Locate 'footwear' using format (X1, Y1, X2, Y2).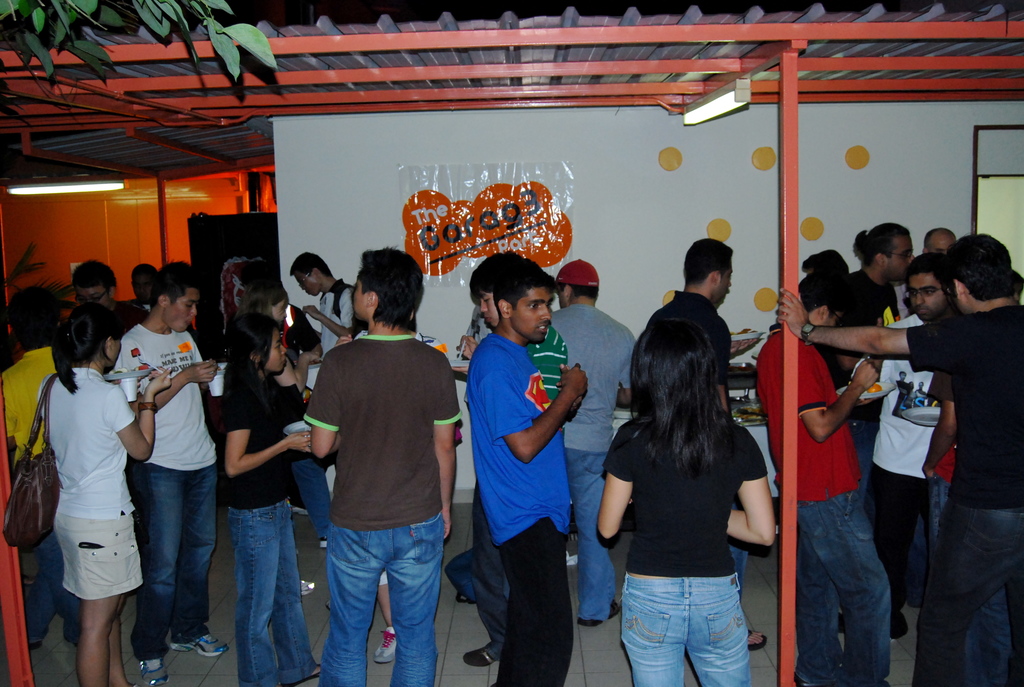
(319, 535, 326, 546).
